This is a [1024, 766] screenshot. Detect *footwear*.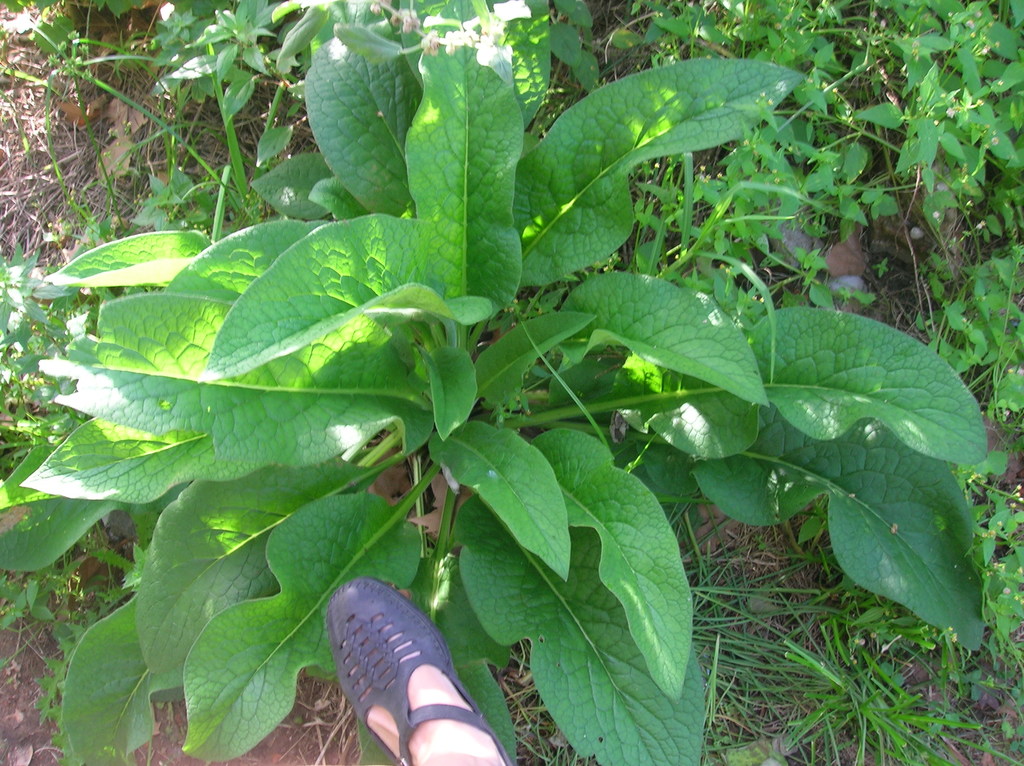
326,578,509,765.
